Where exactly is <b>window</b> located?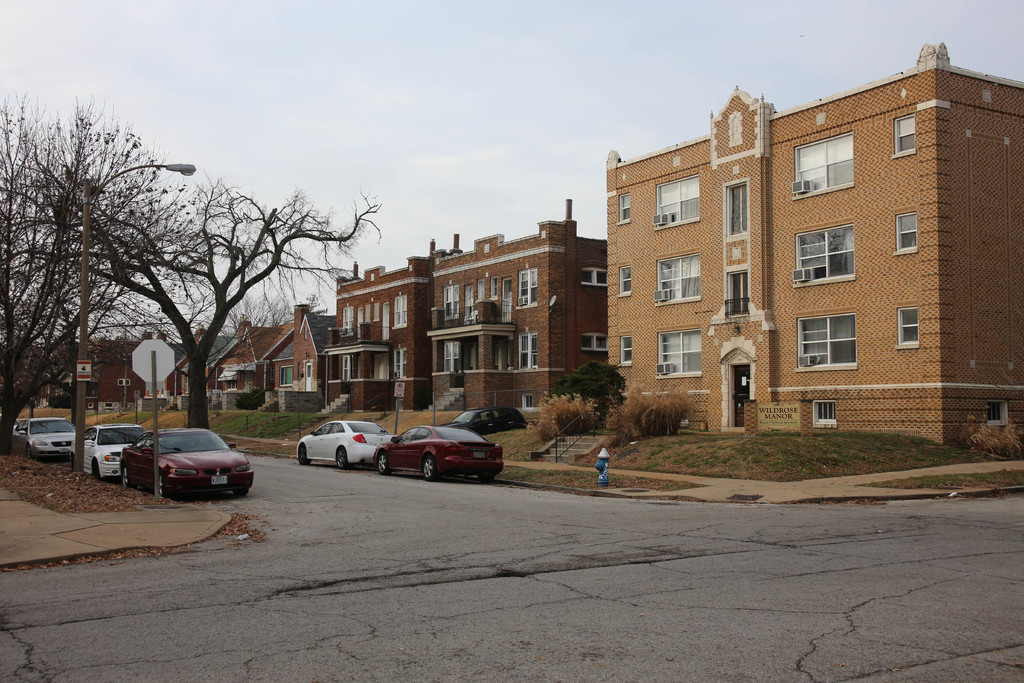
Its bounding box is locate(614, 263, 632, 295).
